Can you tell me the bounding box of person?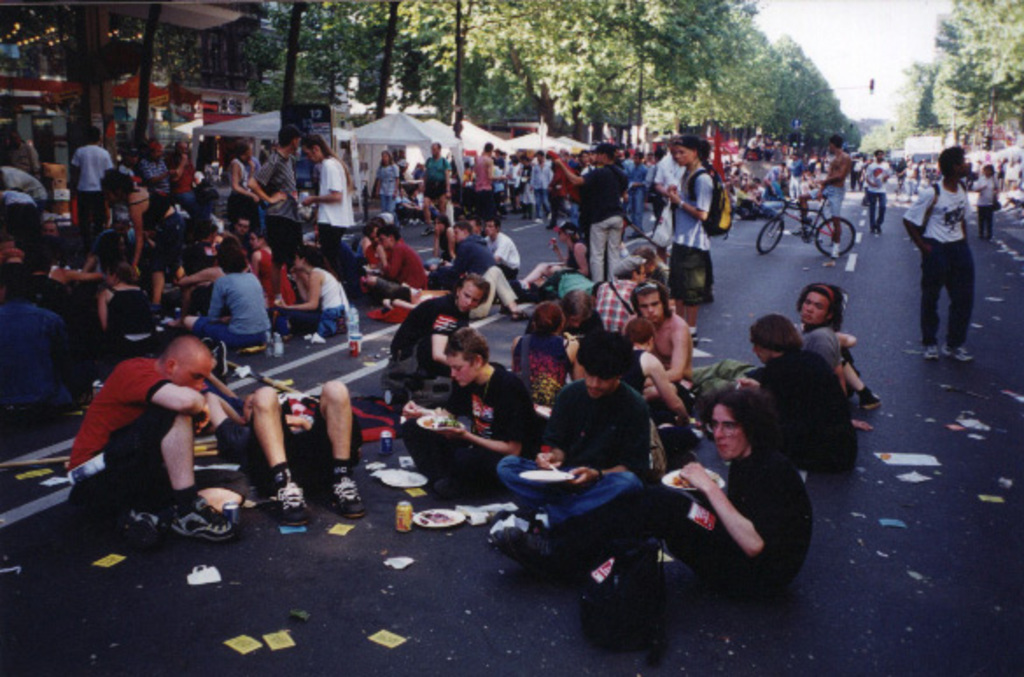
[left=243, top=126, right=299, bottom=248].
